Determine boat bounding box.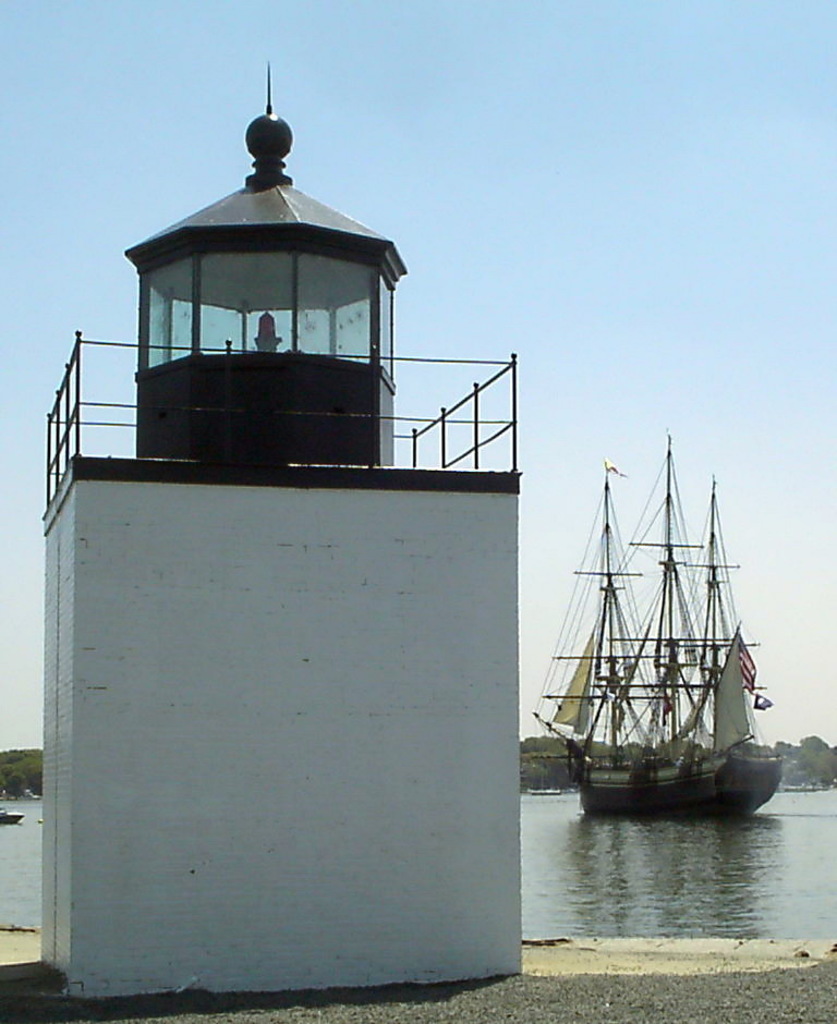
Determined: box=[542, 449, 805, 831].
